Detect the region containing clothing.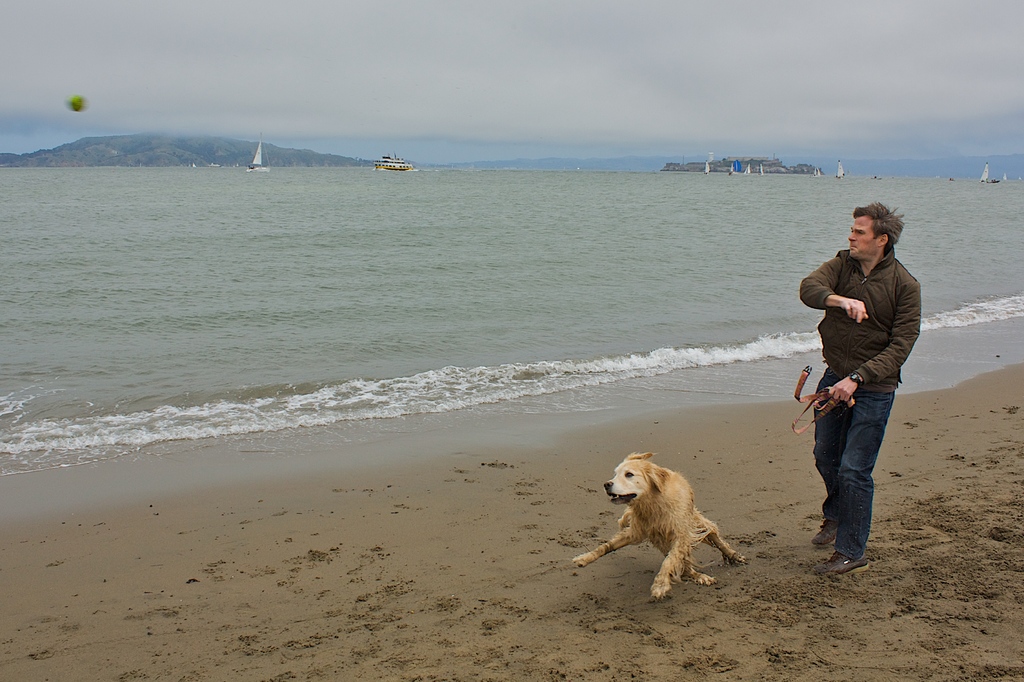
select_region(794, 249, 928, 562).
